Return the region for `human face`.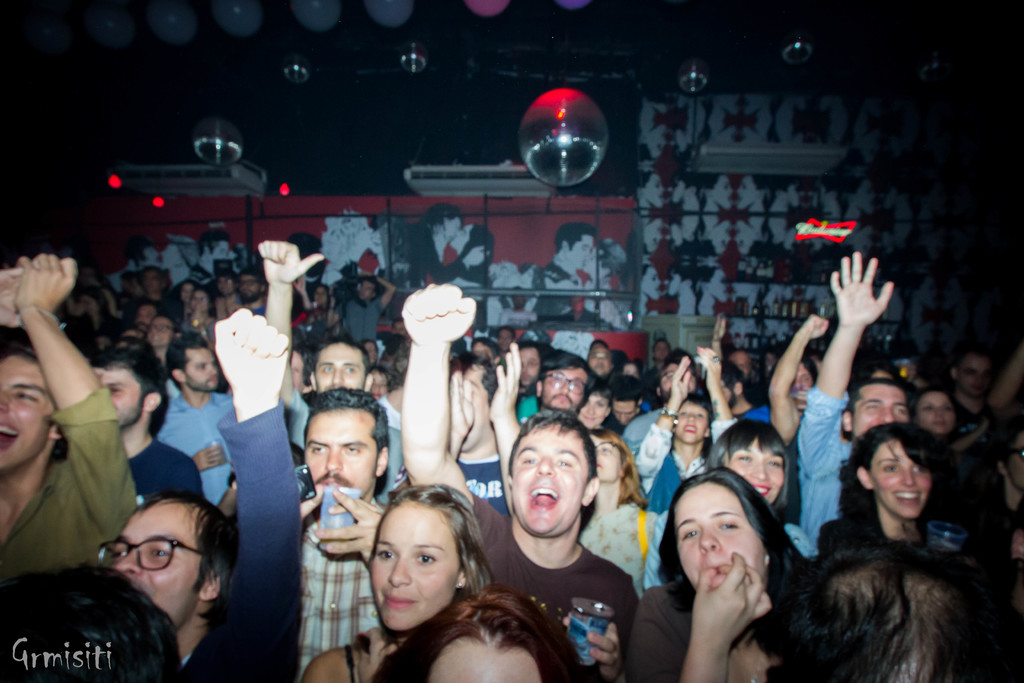
(x1=731, y1=220, x2=755, y2=251).
